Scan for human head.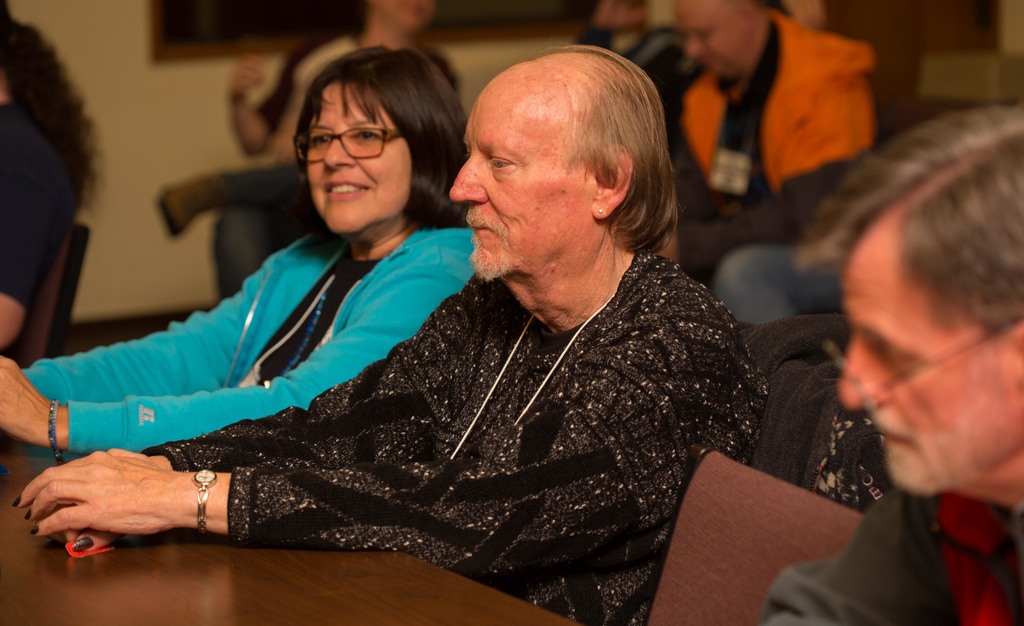
Scan result: <bbox>451, 51, 680, 282</bbox>.
